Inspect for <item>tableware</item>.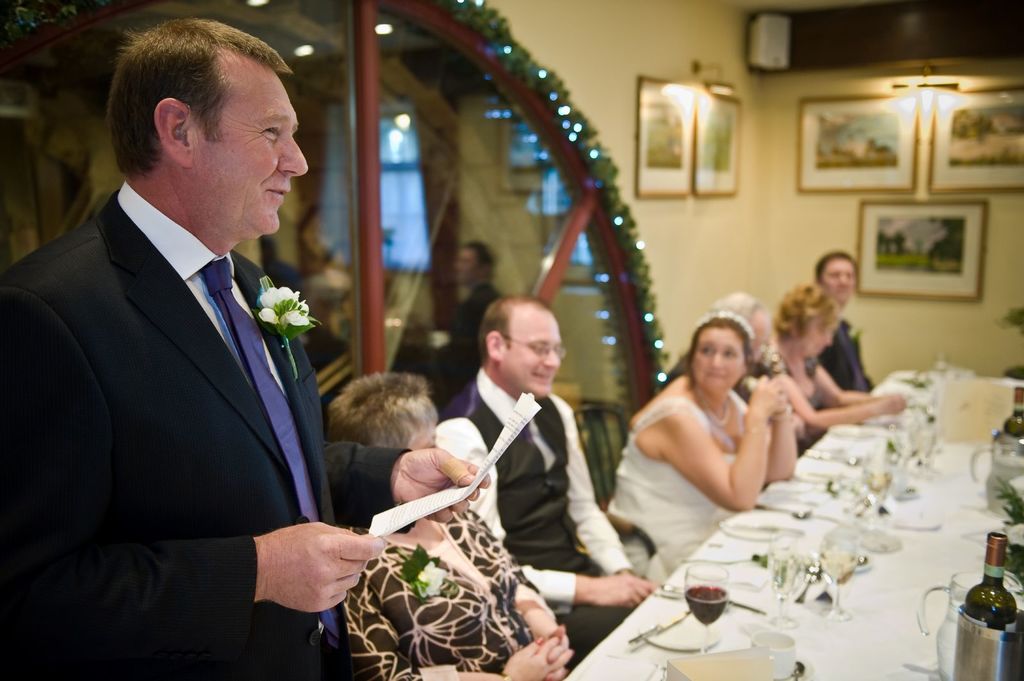
Inspection: select_region(916, 567, 1023, 680).
